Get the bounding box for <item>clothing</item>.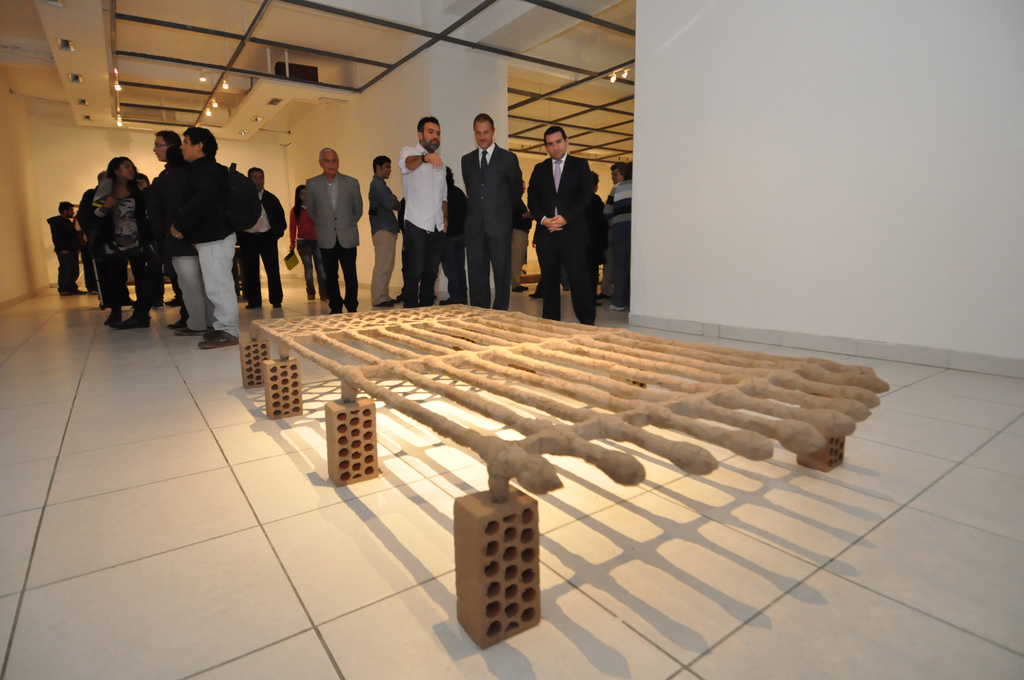
region(306, 171, 361, 310).
